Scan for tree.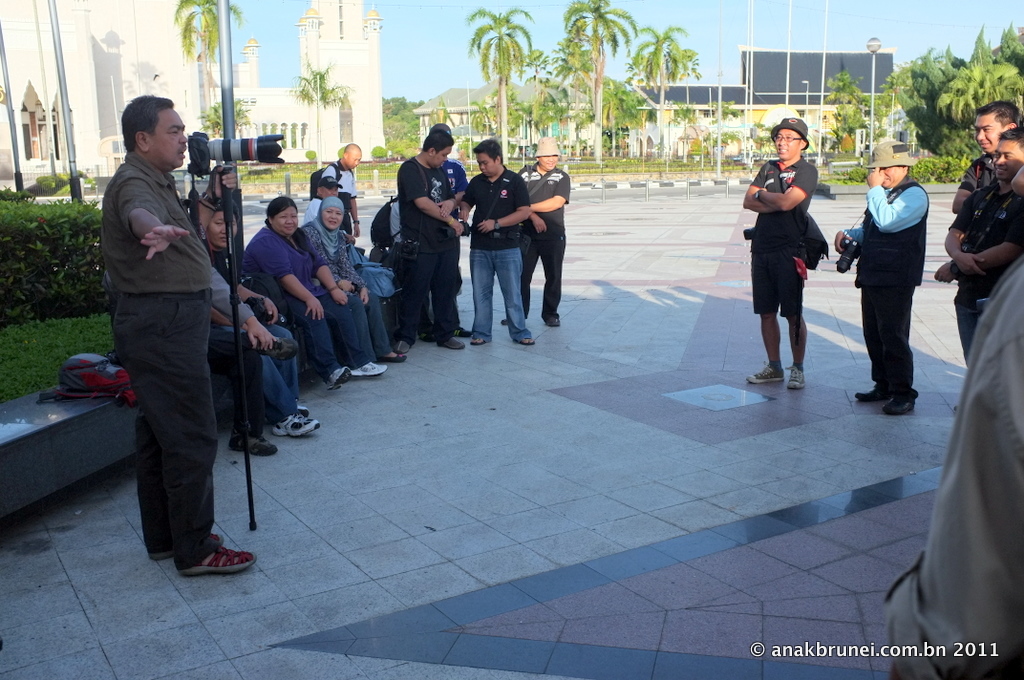
Scan result: (664, 96, 700, 161).
